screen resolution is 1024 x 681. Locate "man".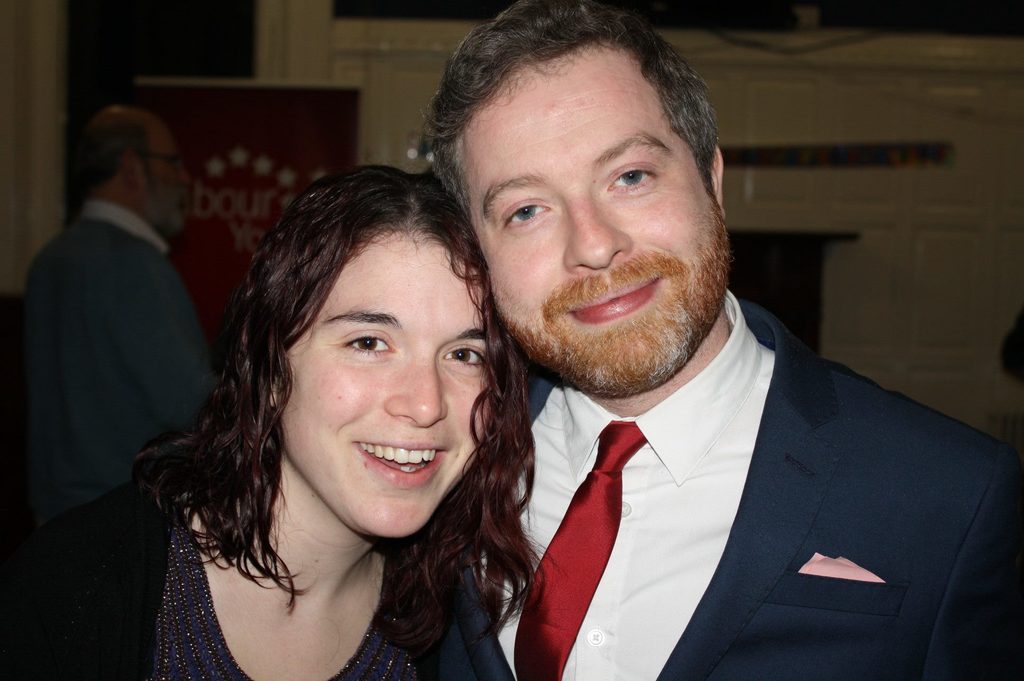
402:48:1004:670.
